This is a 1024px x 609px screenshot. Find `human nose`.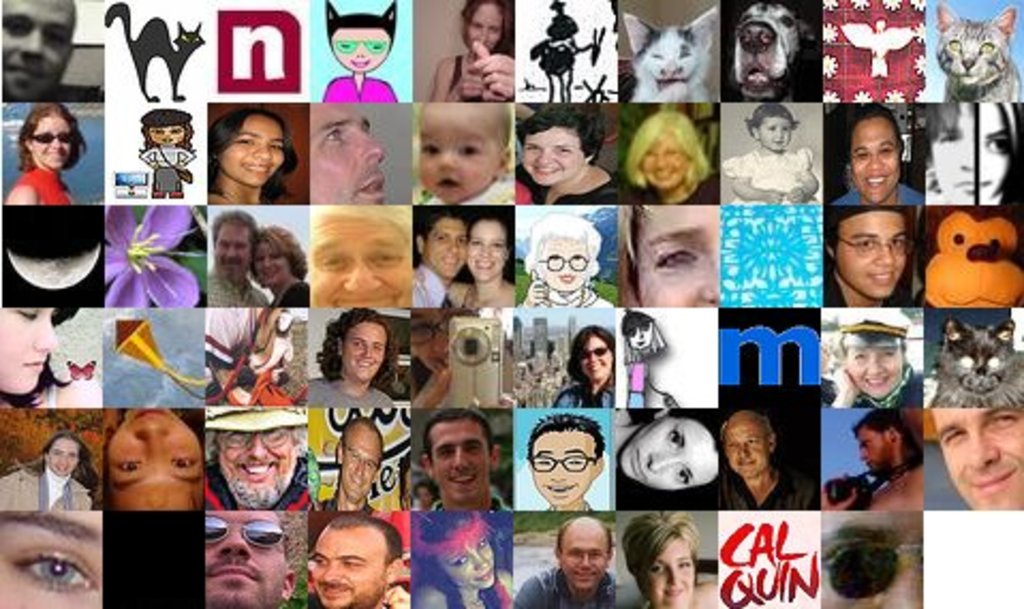
Bounding box: BBox(353, 47, 370, 58).
